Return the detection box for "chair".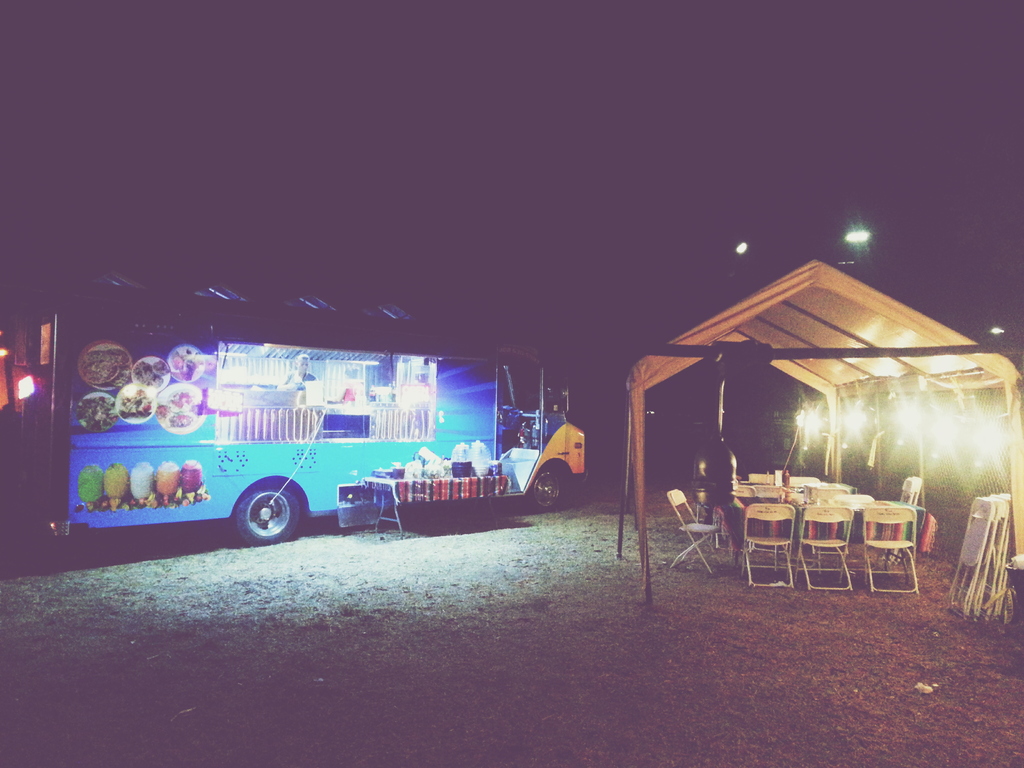
740/497/797/584.
